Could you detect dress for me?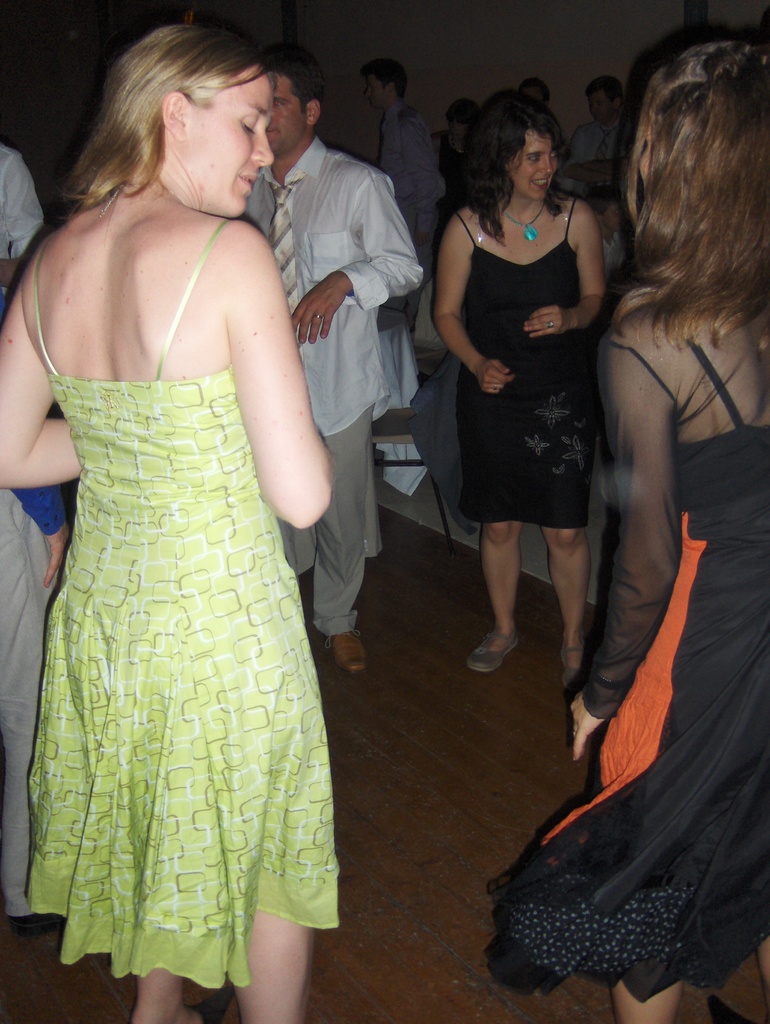
Detection result: 478/284/769/1005.
